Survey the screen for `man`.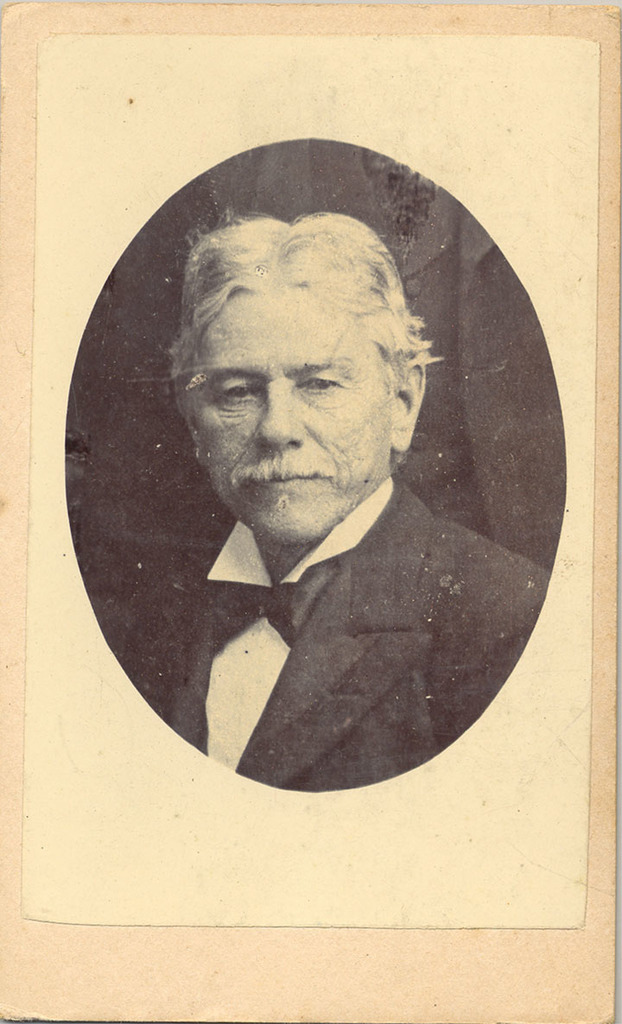
Survey found: box=[151, 210, 532, 804].
